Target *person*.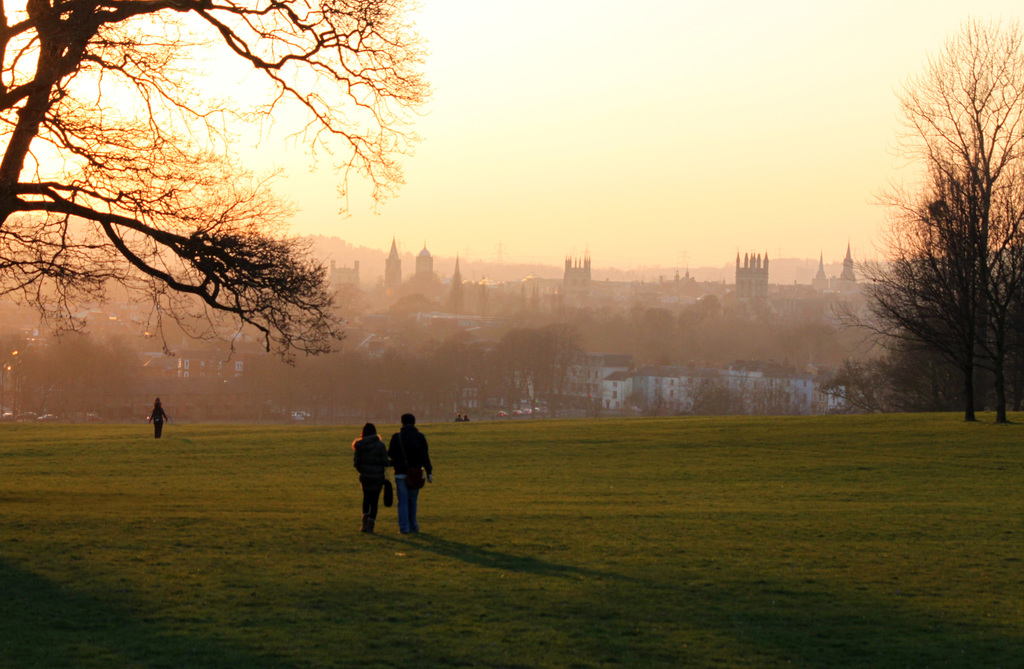
Target region: {"left": 367, "top": 411, "right": 427, "bottom": 536}.
